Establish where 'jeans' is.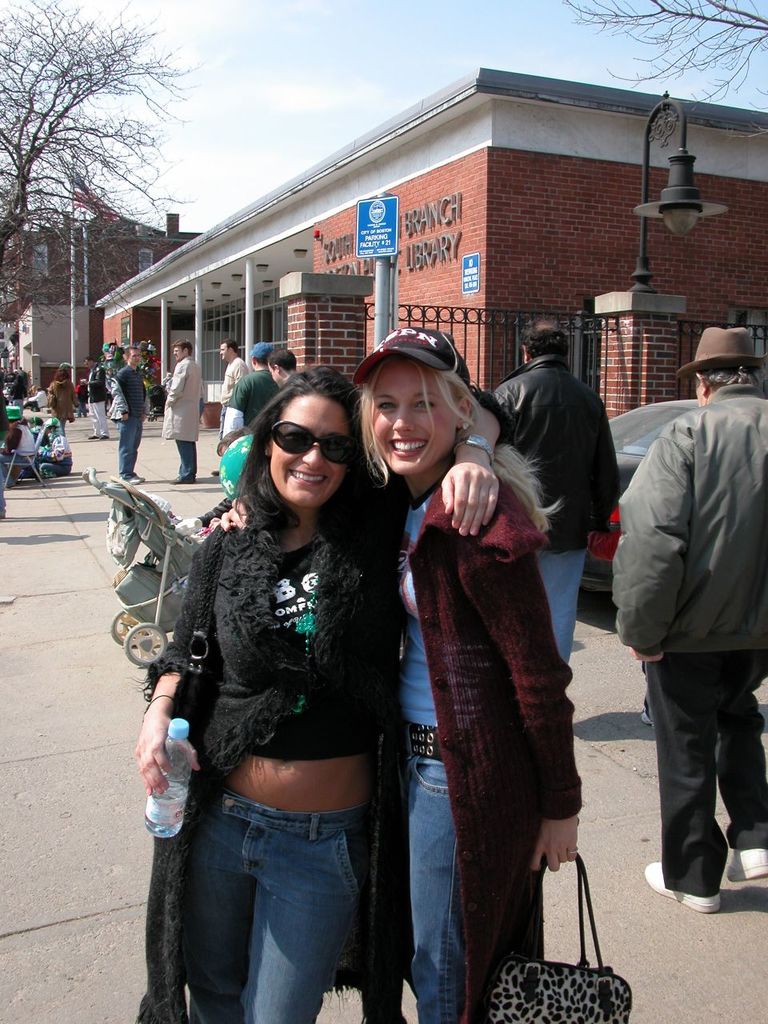
Established at [409, 721, 462, 1023].
